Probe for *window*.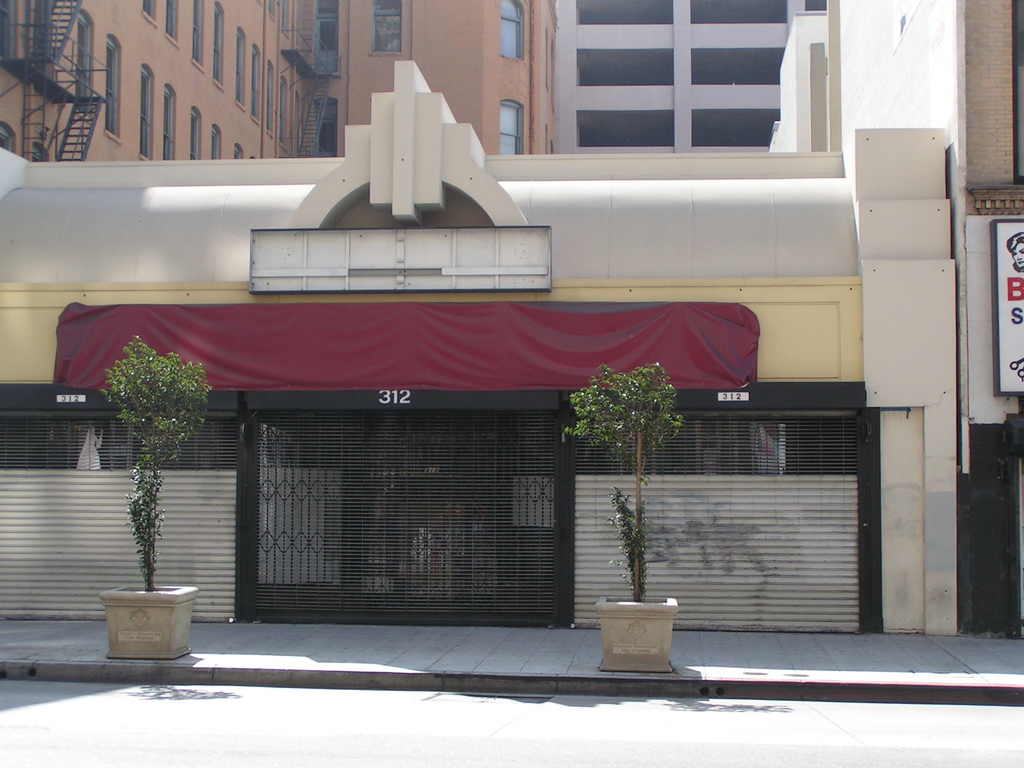
Probe result: [left=499, top=0, right=525, bottom=62].
